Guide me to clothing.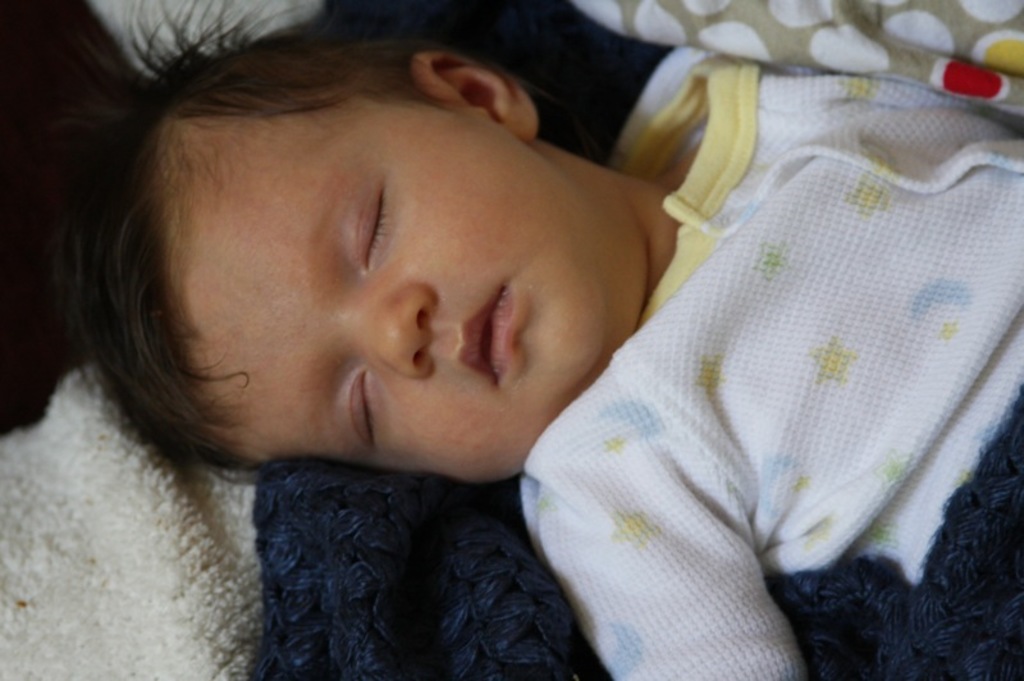
Guidance: 516 46 1023 680.
